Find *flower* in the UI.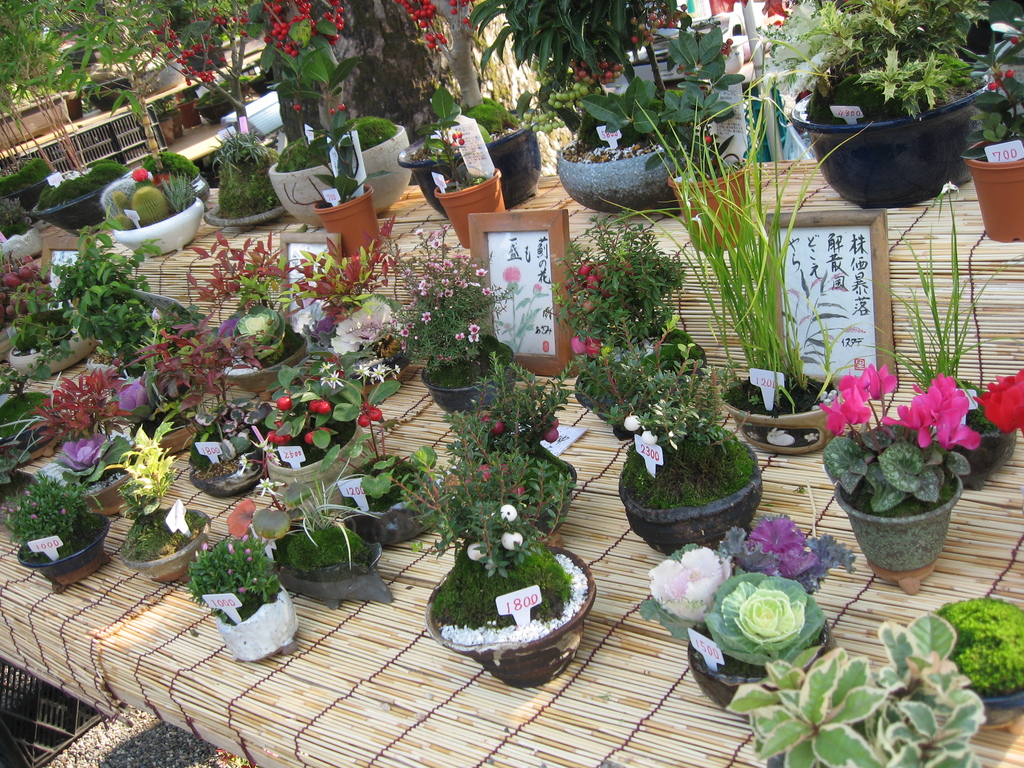
UI element at (568,339,584,353).
